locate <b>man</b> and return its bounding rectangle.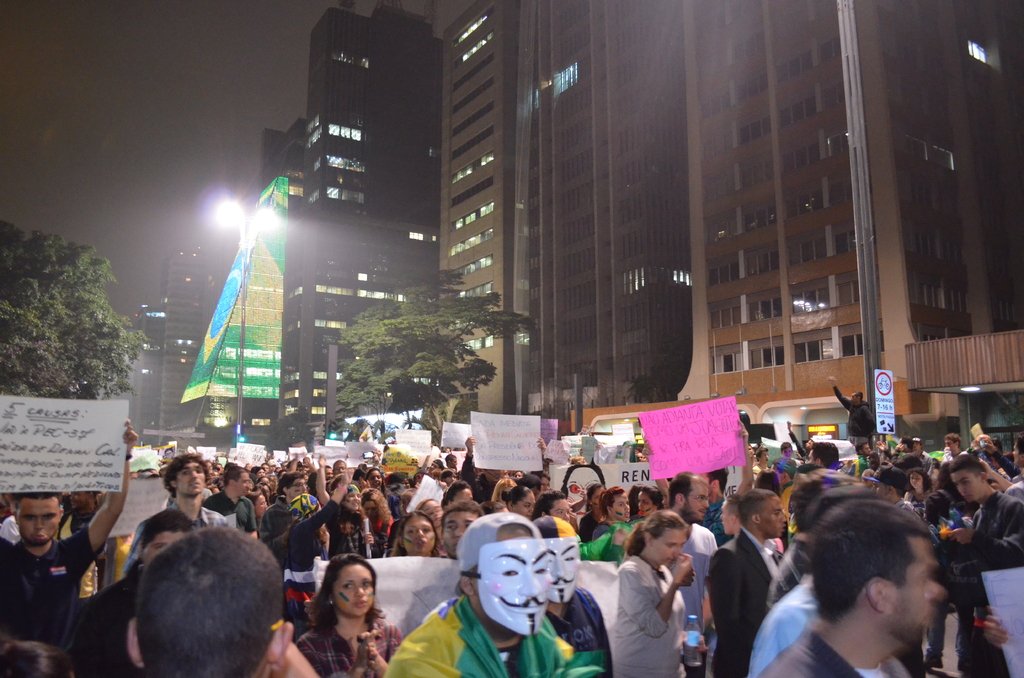
697/461/732/552.
